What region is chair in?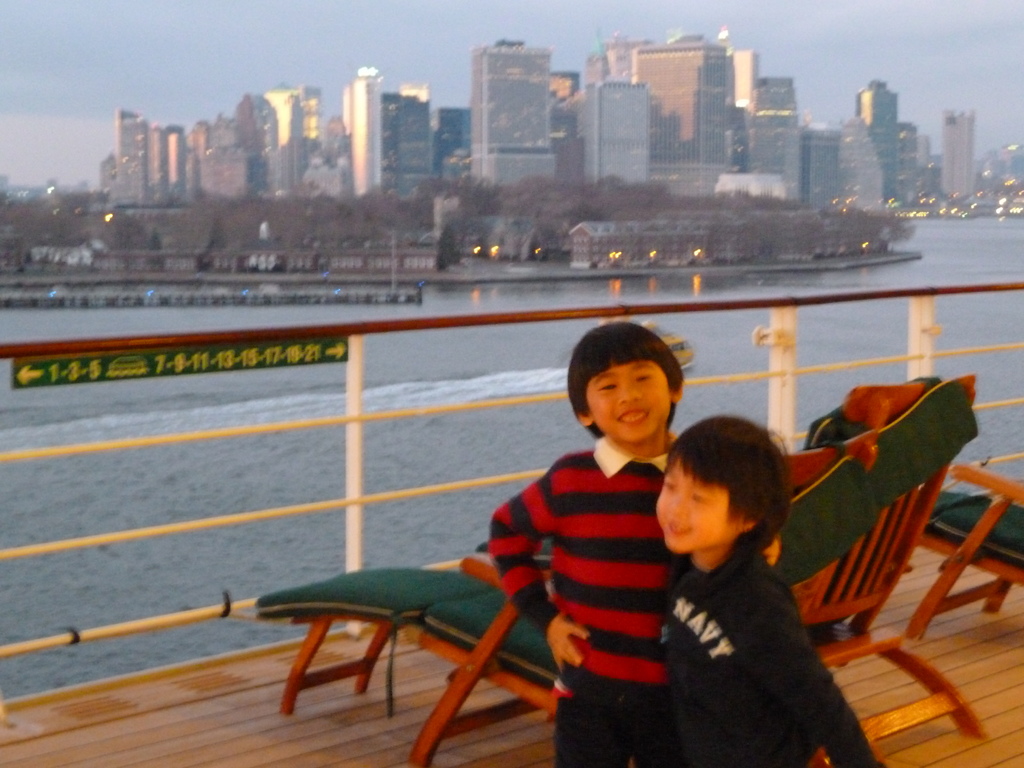
locate(251, 373, 989, 767).
